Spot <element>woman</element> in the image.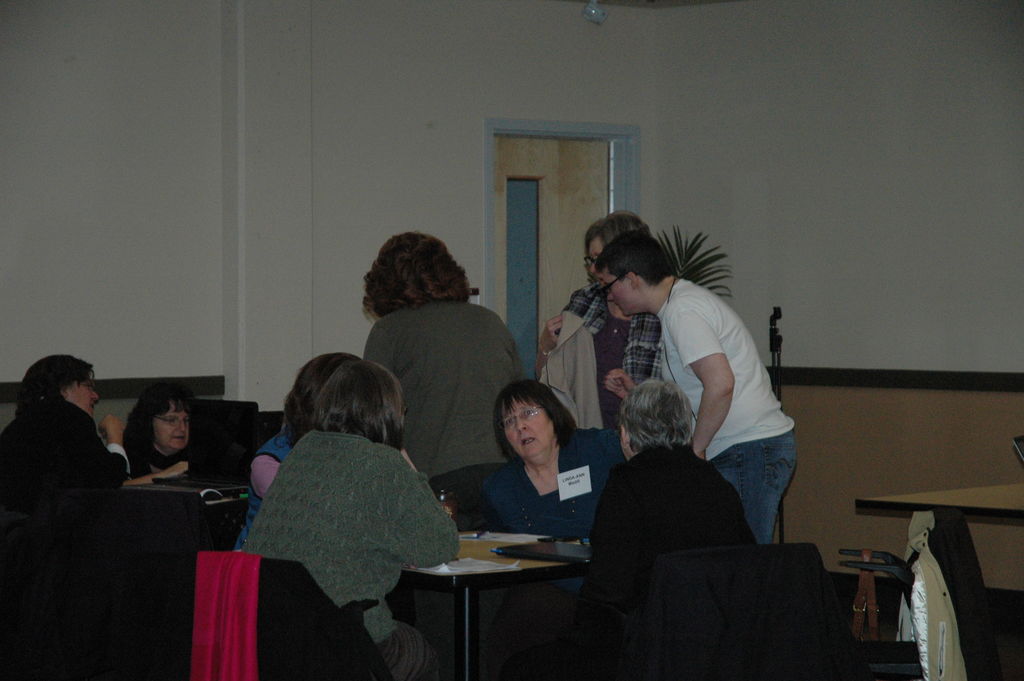
<element>woman</element> found at box(364, 230, 523, 485).
